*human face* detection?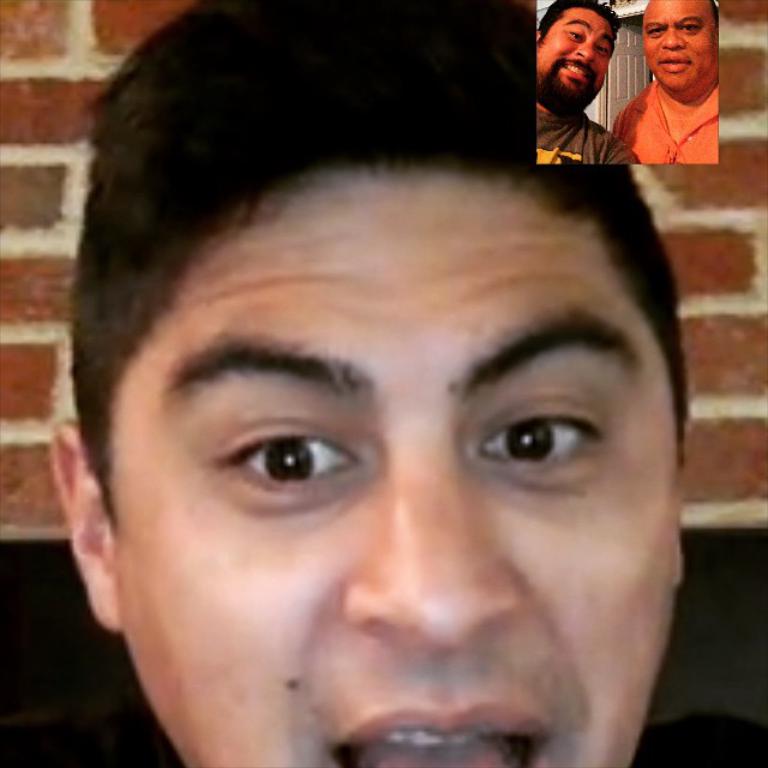
box=[643, 0, 721, 88]
